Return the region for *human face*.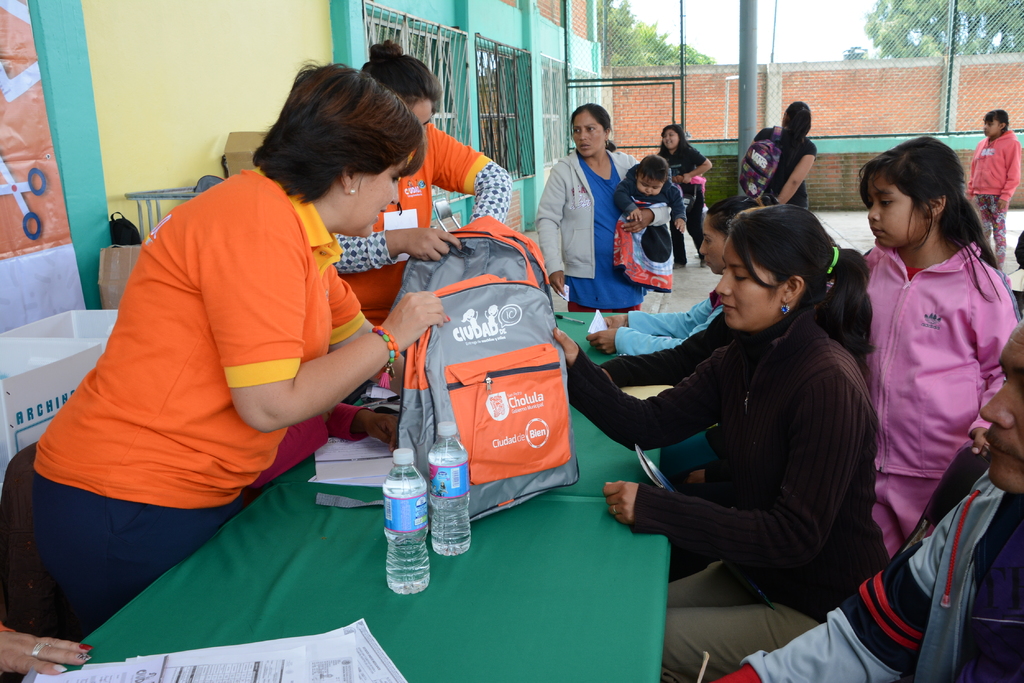
rect(663, 129, 682, 149).
